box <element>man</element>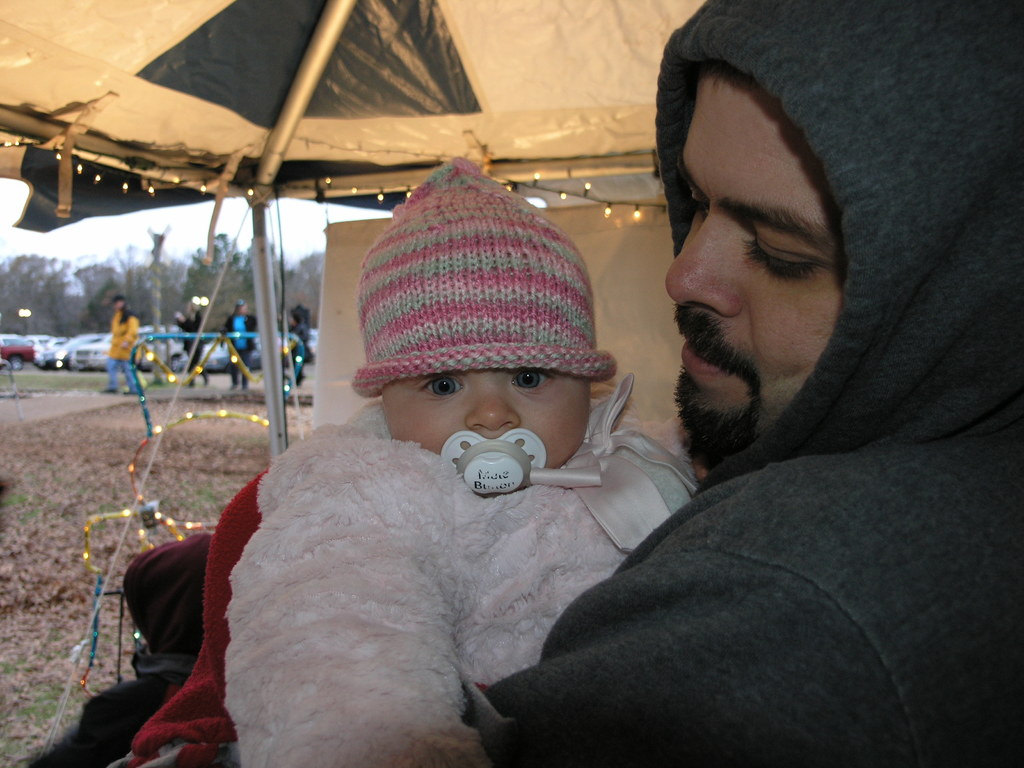
173,299,212,386
